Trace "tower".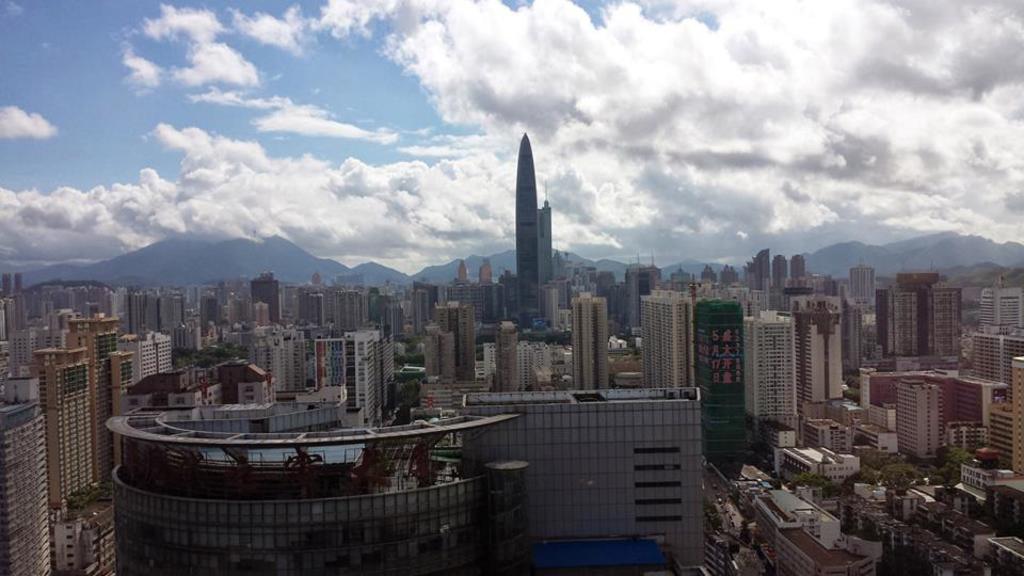
Traced to <bbox>852, 253, 871, 295</bbox>.
